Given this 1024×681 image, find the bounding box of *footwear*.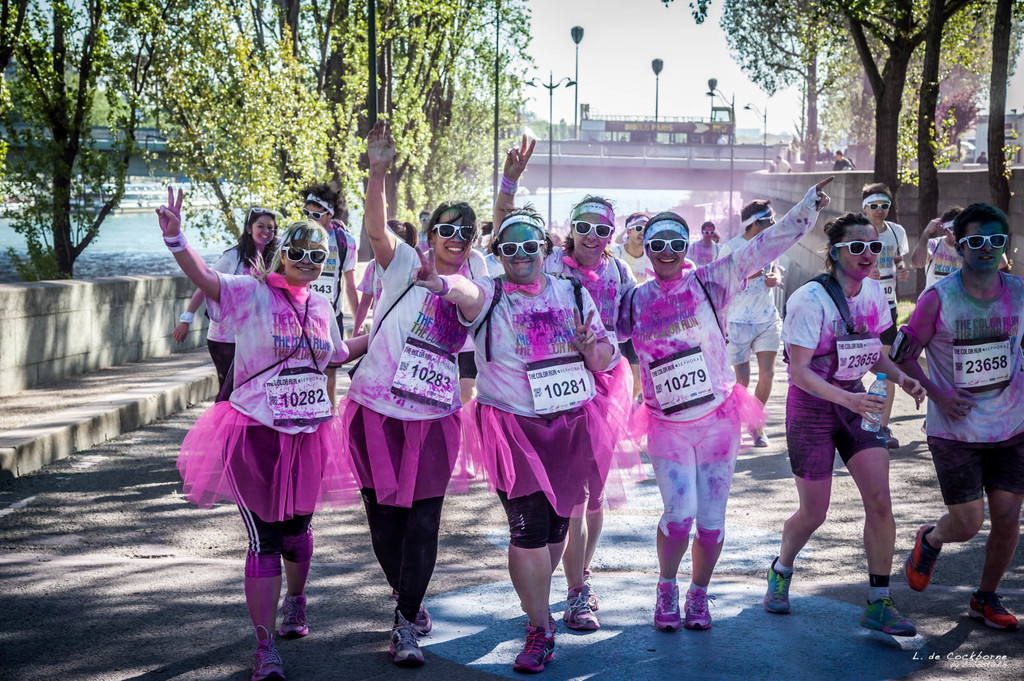
region(250, 627, 284, 680).
